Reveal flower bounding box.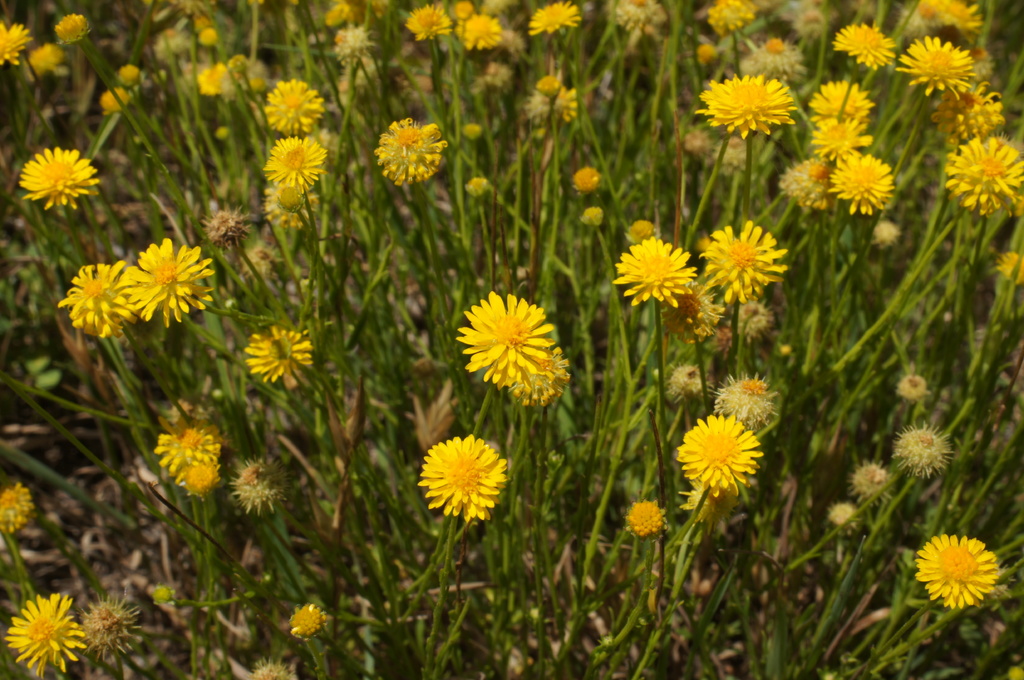
Revealed: (x1=17, y1=144, x2=99, y2=211).
